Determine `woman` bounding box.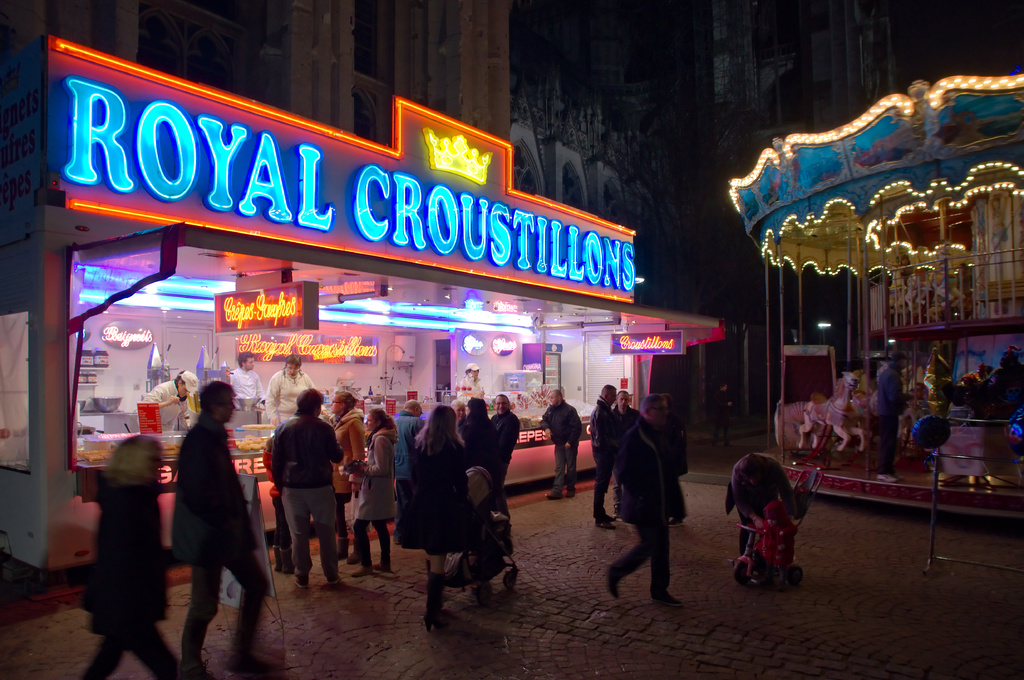
Determined: region(266, 352, 332, 437).
